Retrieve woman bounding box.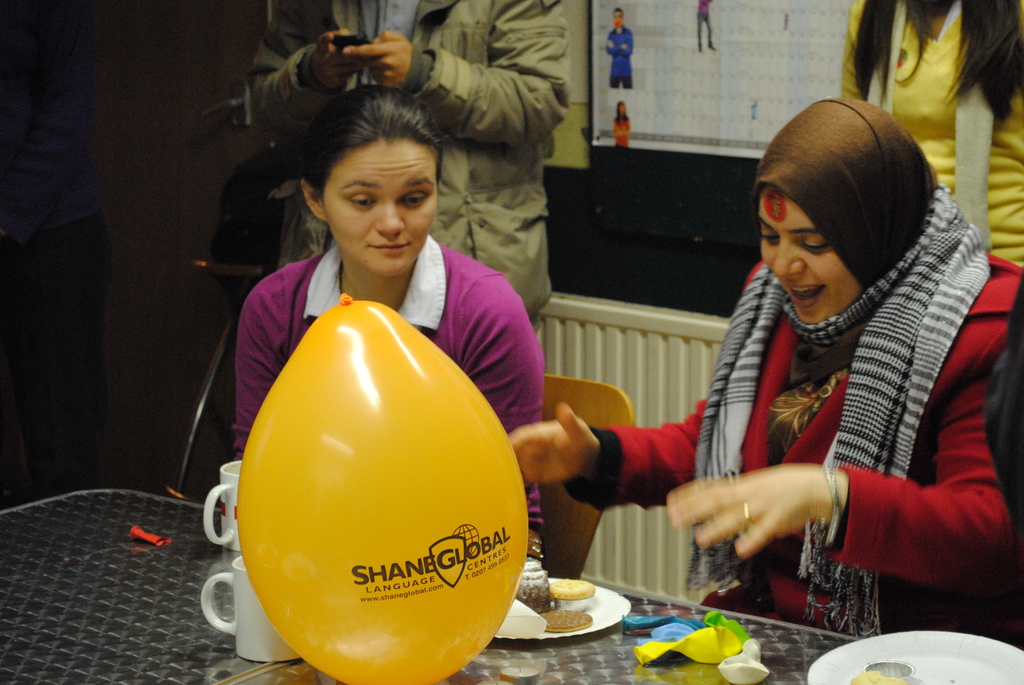
Bounding box: Rect(234, 84, 548, 556).
